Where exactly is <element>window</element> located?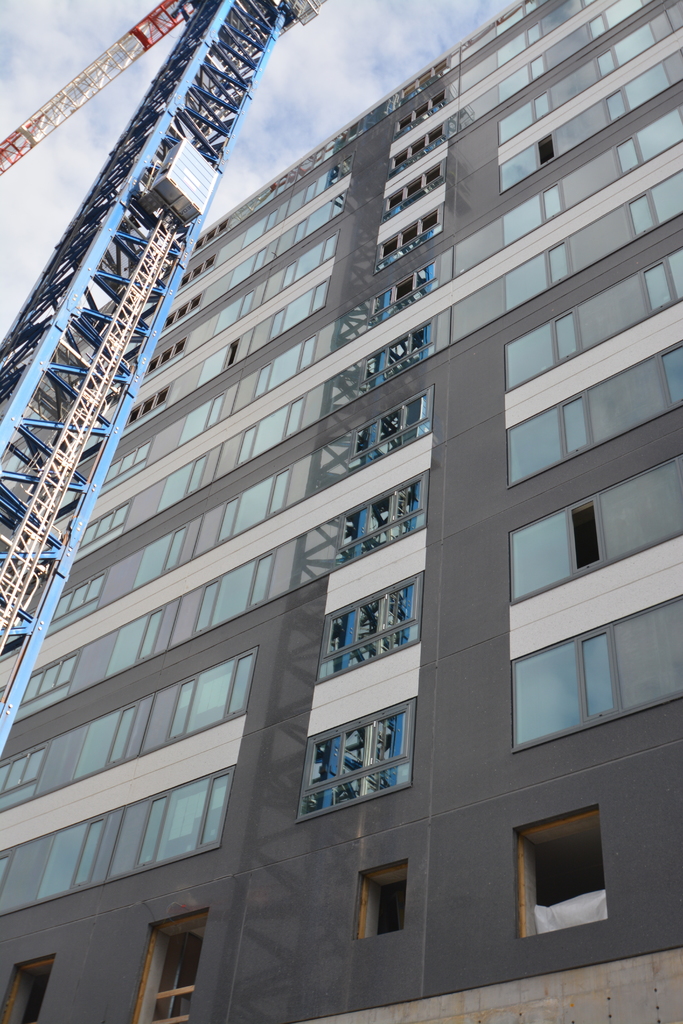
Its bounding box is x1=193, y1=339, x2=239, y2=392.
